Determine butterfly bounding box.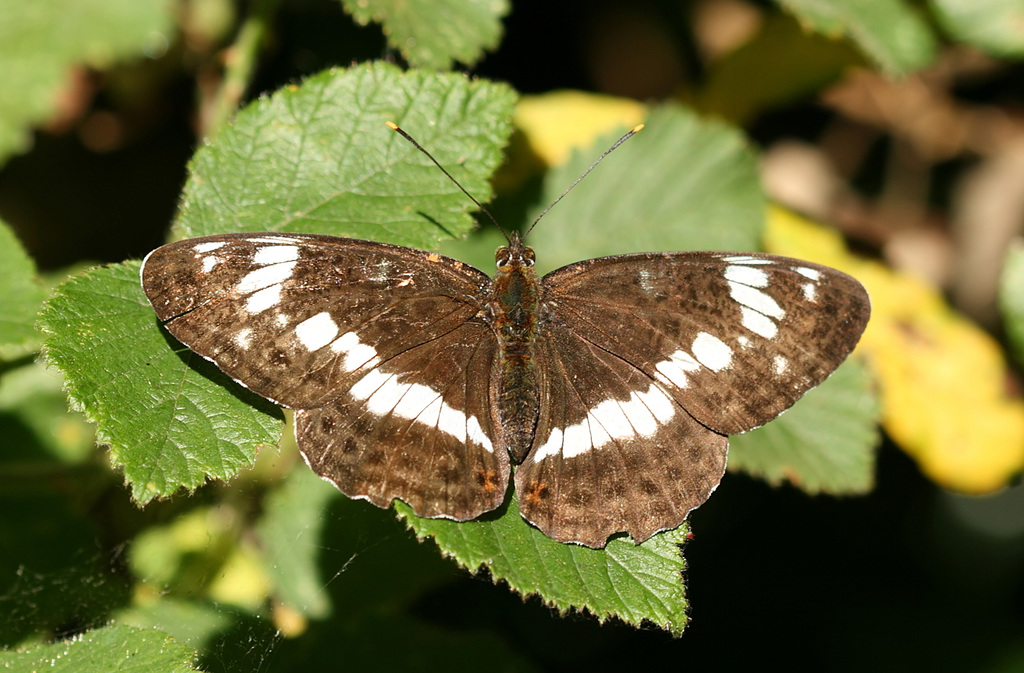
Determined: <box>140,81,881,555</box>.
